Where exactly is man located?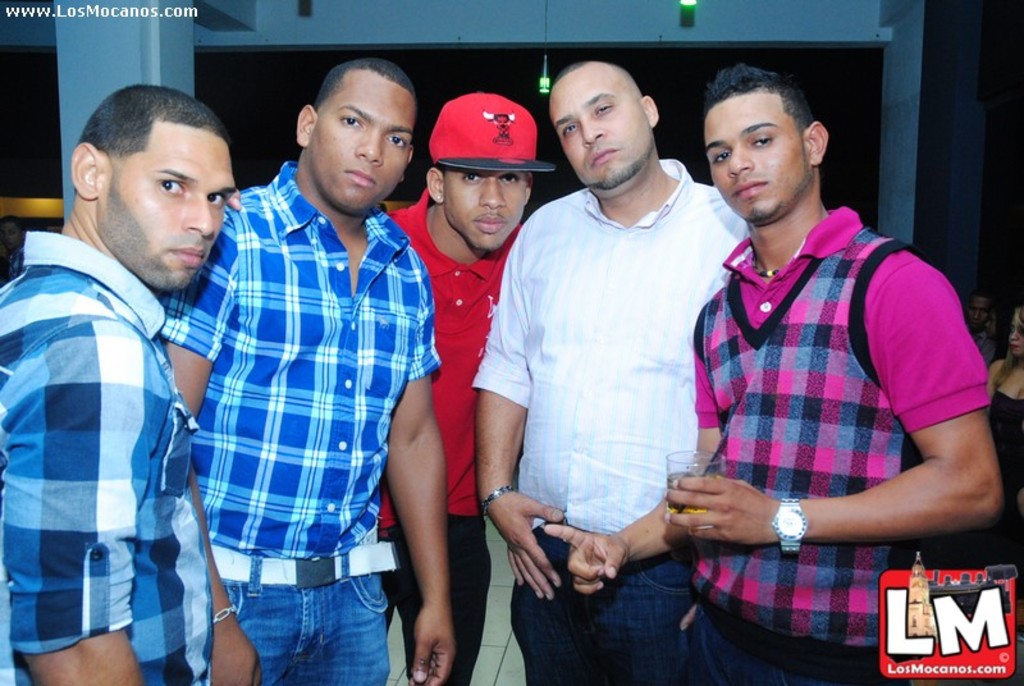
Its bounding box is pyautogui.locateOnScreen(471, 59, 750, 685).
